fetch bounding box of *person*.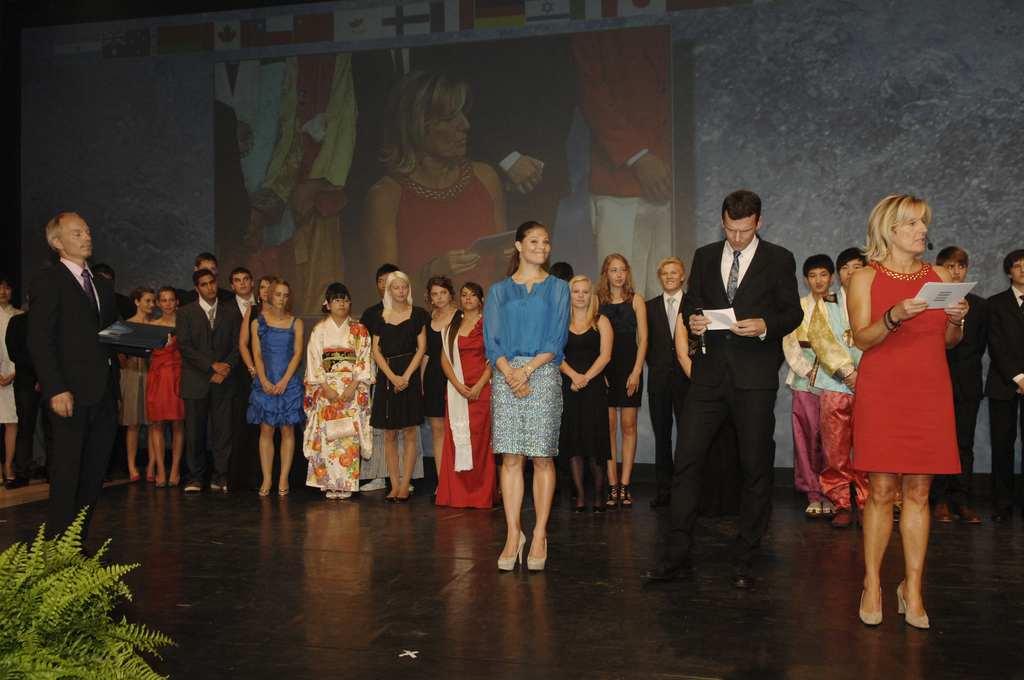
Bbox: [182,255,244,466].
